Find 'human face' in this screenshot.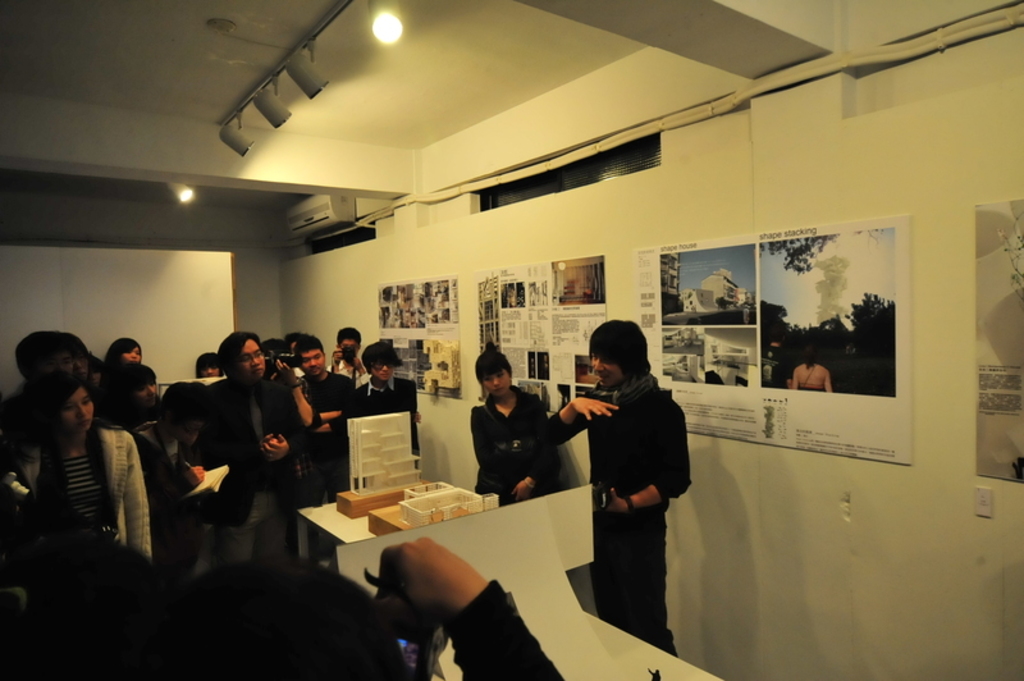
The bounding box for 'human face' is [left=63, top=388, right=93, bottom=433].
